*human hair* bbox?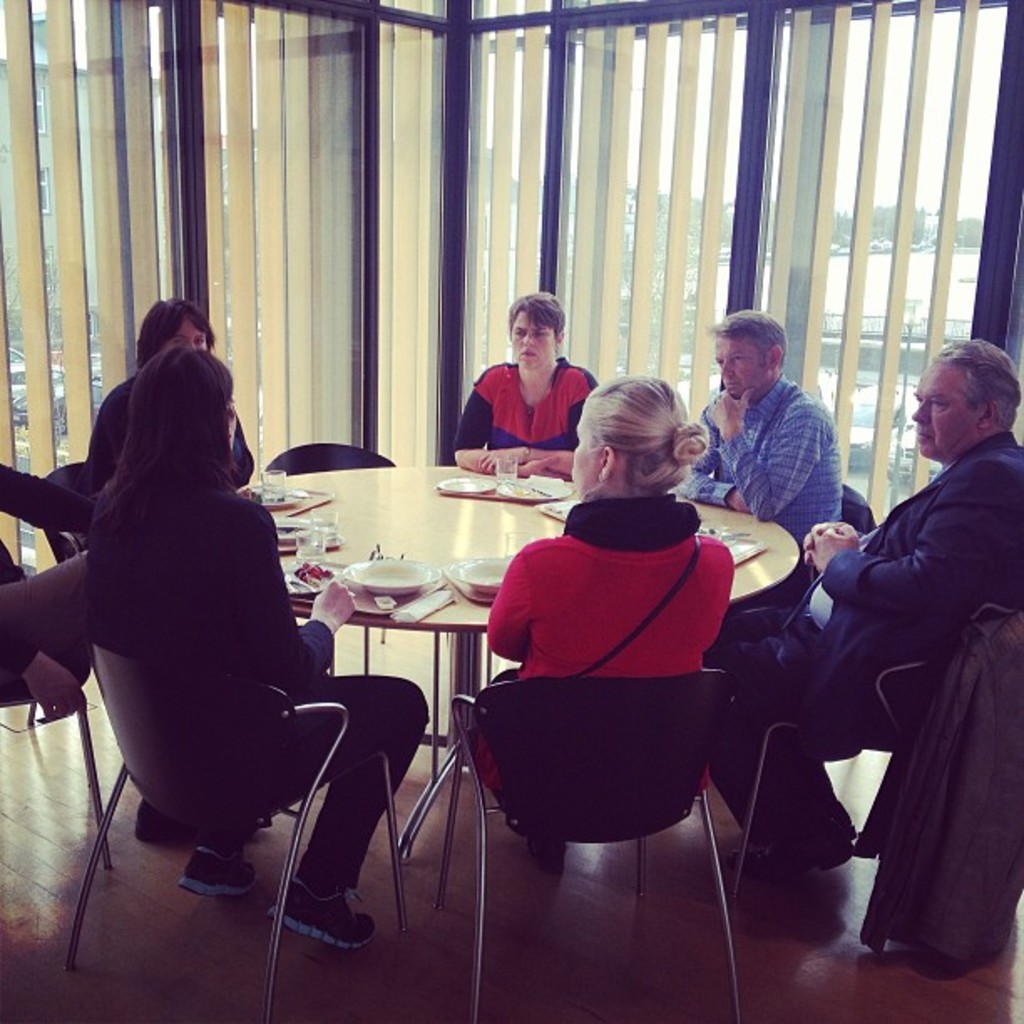
select_region(505, 289, 566, 336)
